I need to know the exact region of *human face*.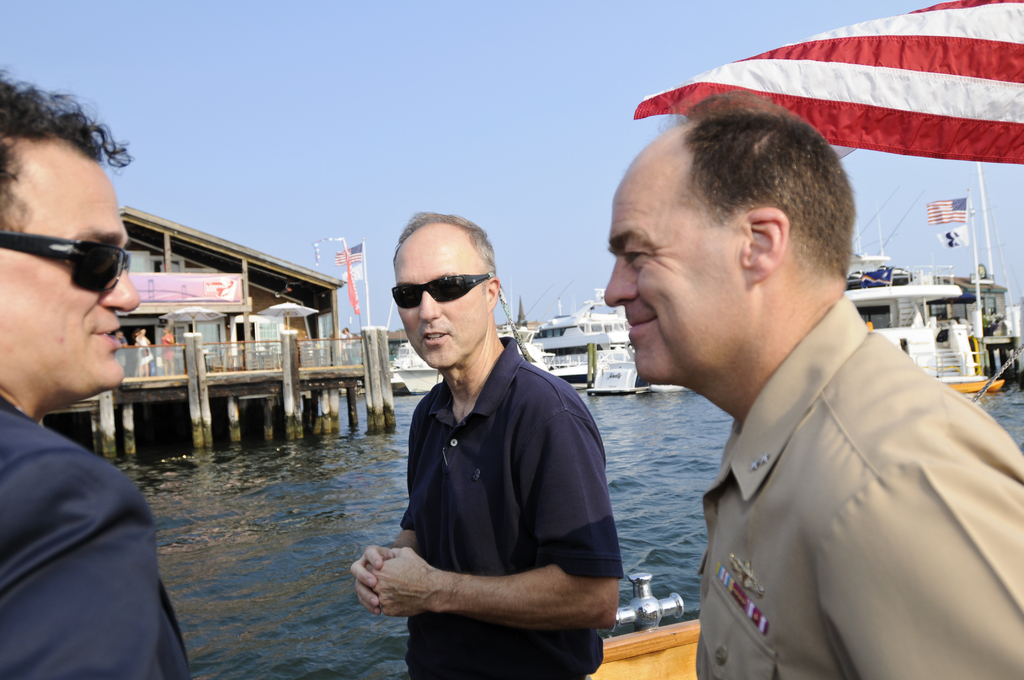
Region: bbox(0, 154, 145, 399).
